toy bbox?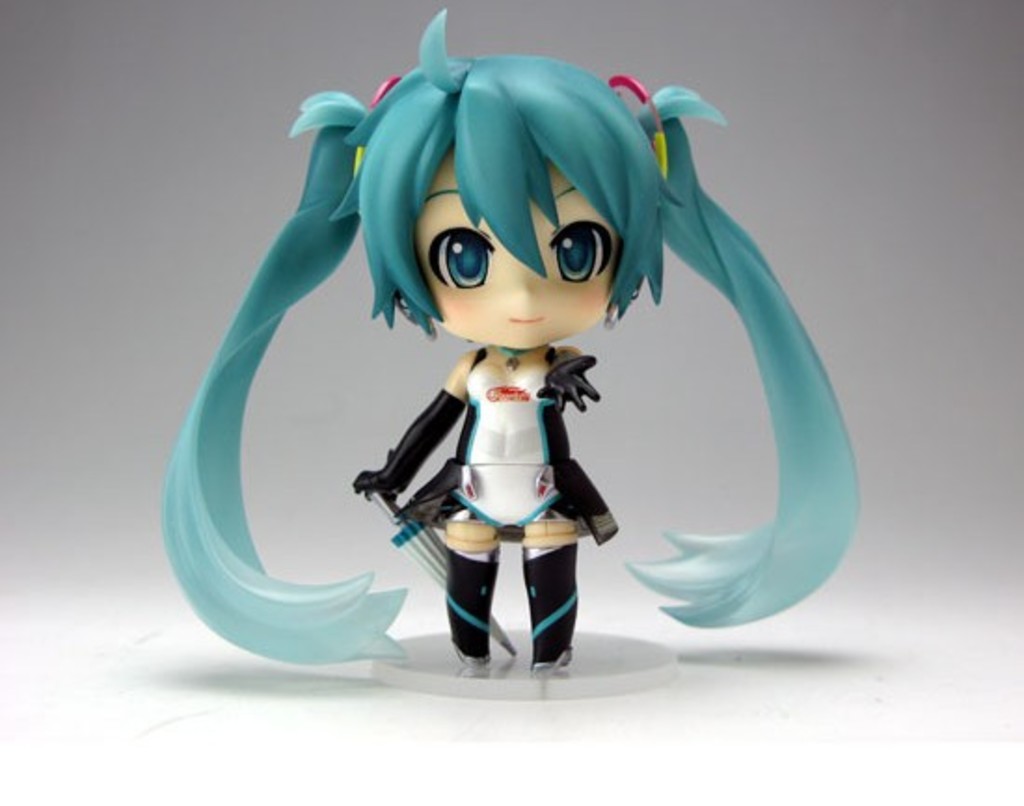
158, 0, 888, 698
